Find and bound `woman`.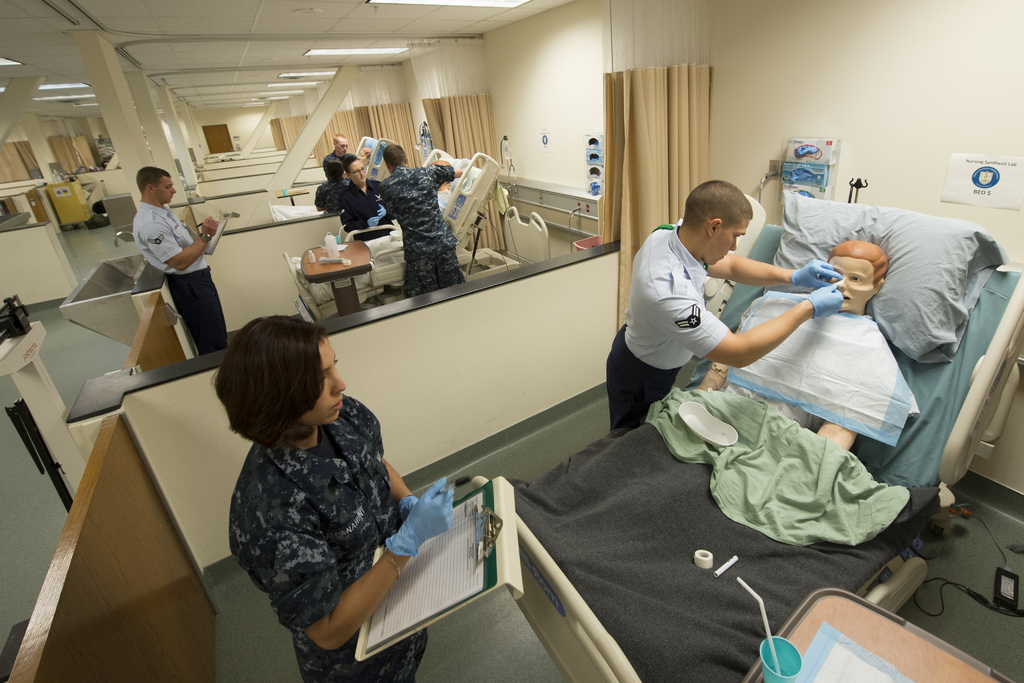
Bound: <box>186,307,426,672</box>.
